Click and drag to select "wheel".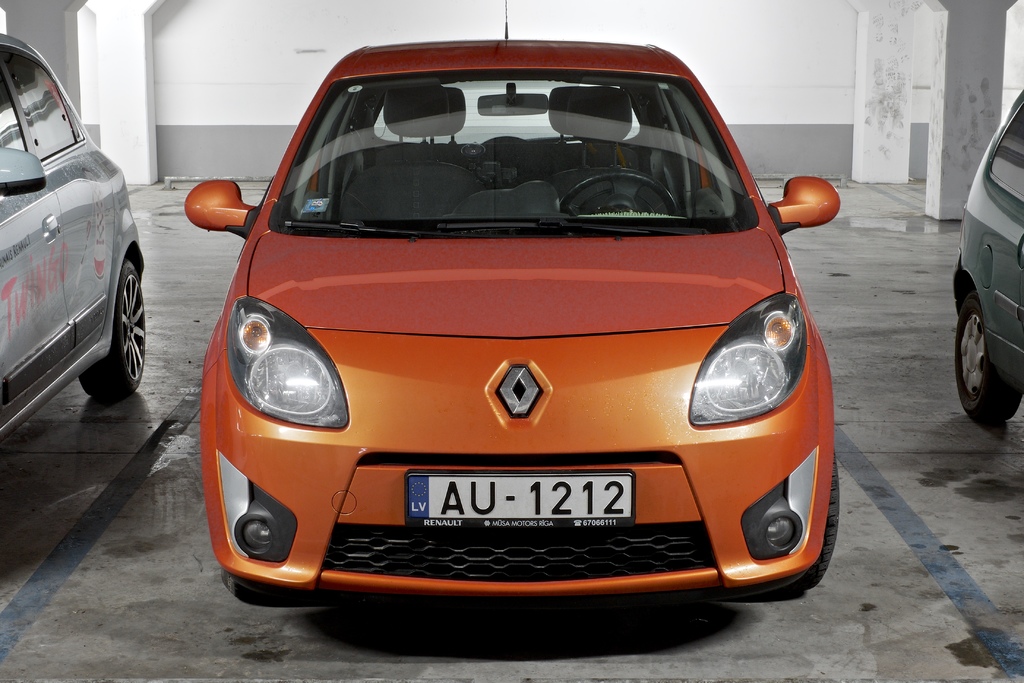
Selection: [556, 168, 684, 216].
